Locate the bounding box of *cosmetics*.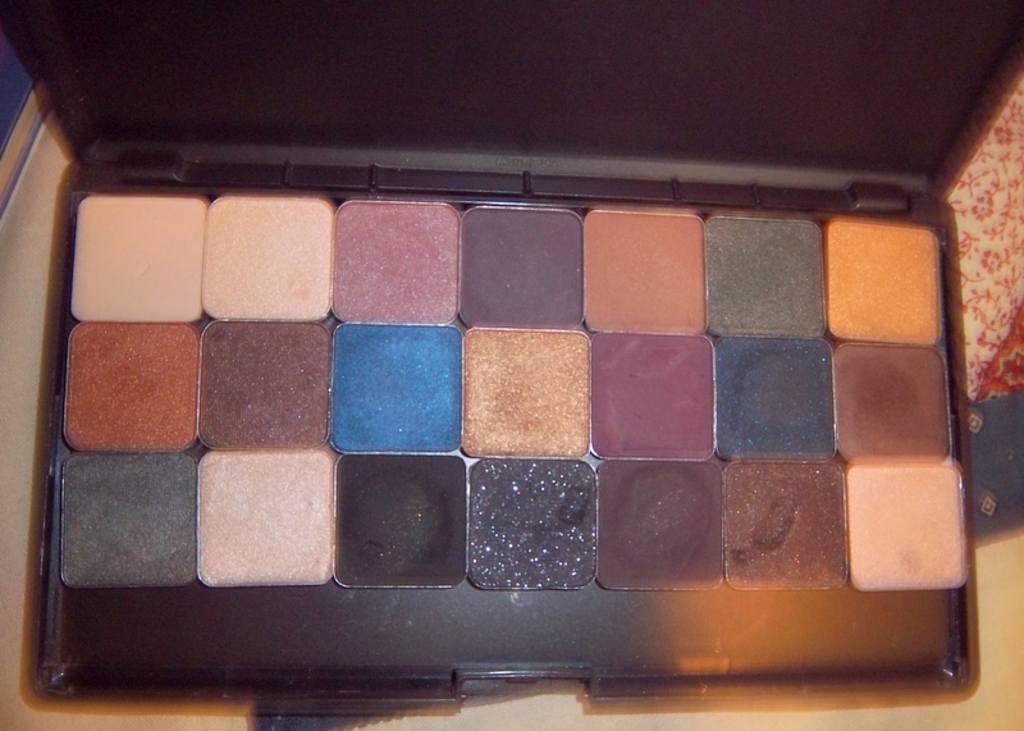
Bounding box: x1=60 y1=453 x2=198 y2=590.
